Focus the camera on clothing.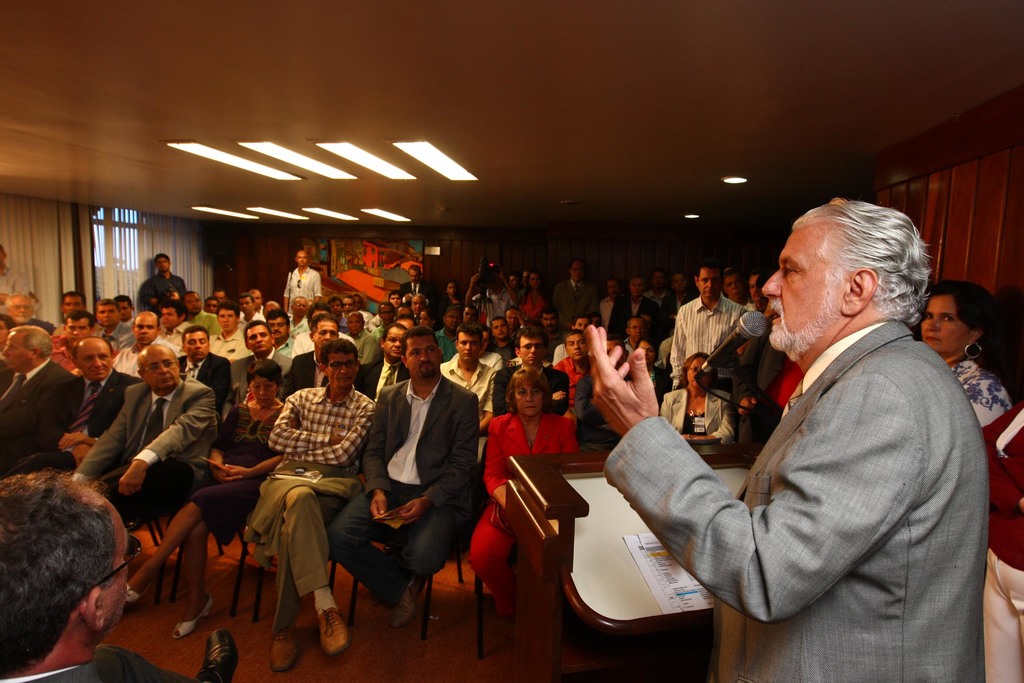
Focus region: {"left": 551, "top": 354, "right": 601, "bottom": 399}.
